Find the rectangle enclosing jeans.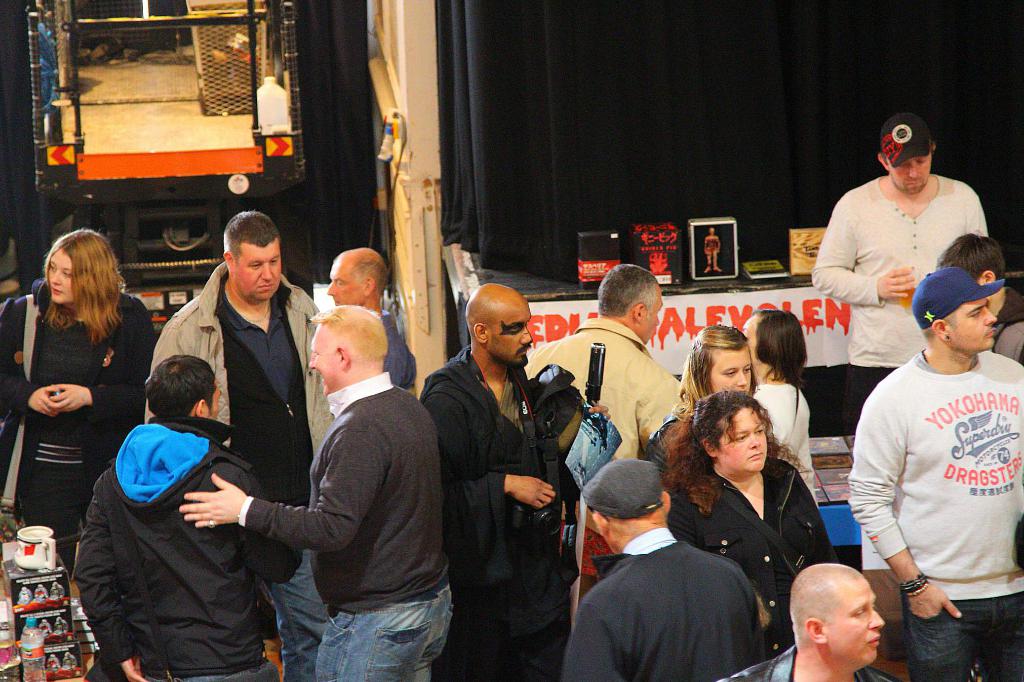
locate(264, 549, 330, 681).
